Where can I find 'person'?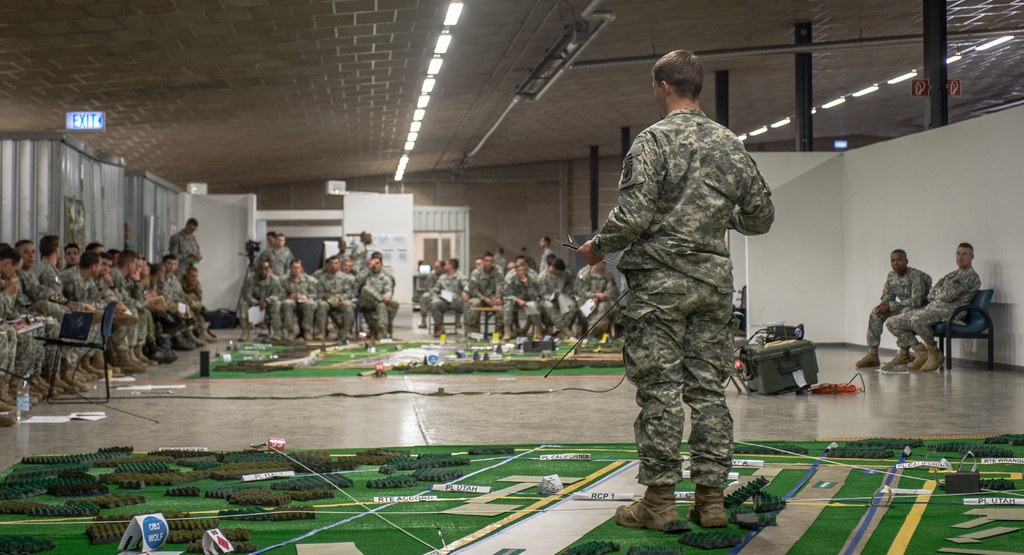
You can find it at 148/255/184/351.
